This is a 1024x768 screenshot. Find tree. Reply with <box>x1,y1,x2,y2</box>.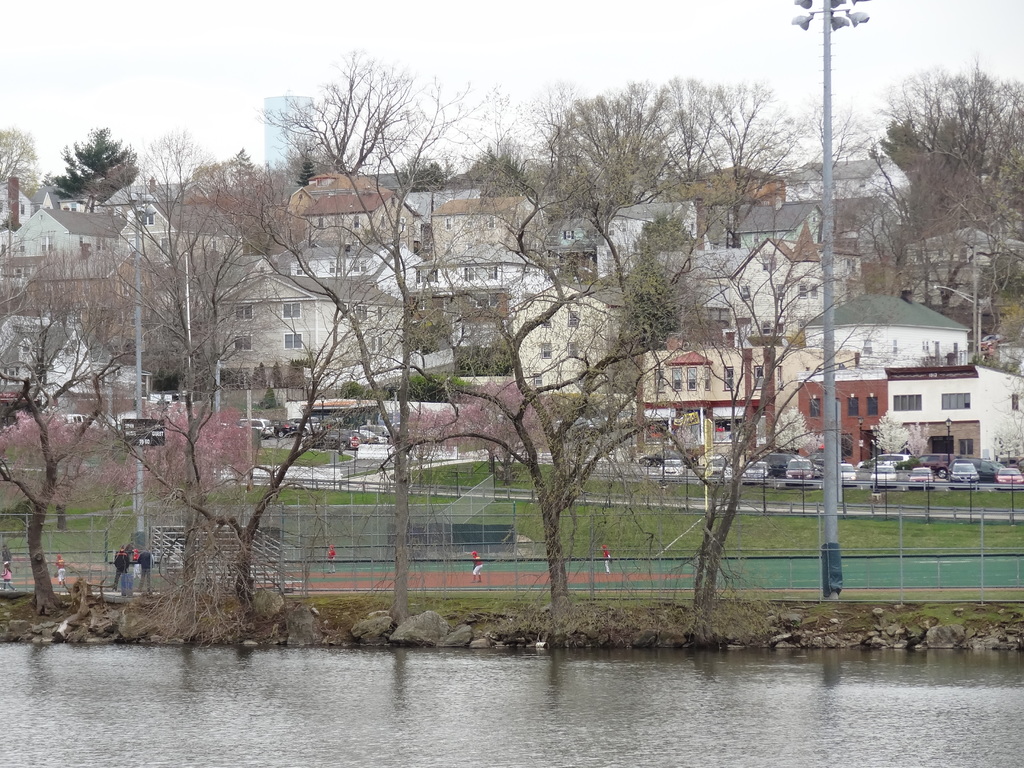
<box>0,119,287,632</box>.
